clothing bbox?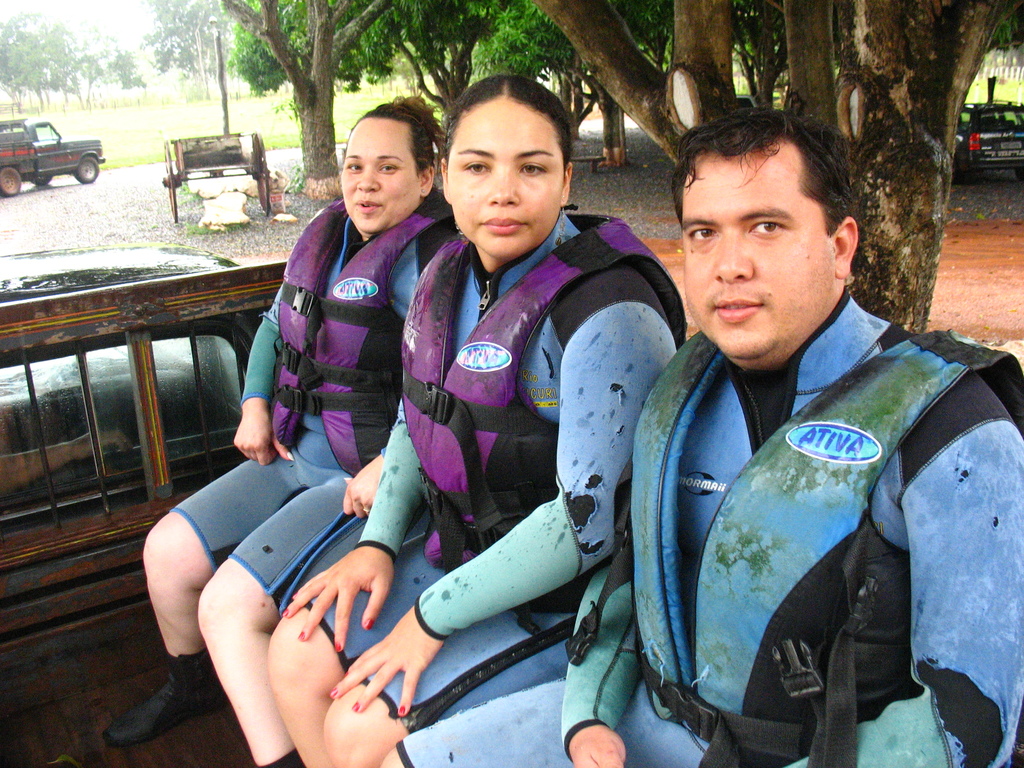
[175, 205, 442, 604]
